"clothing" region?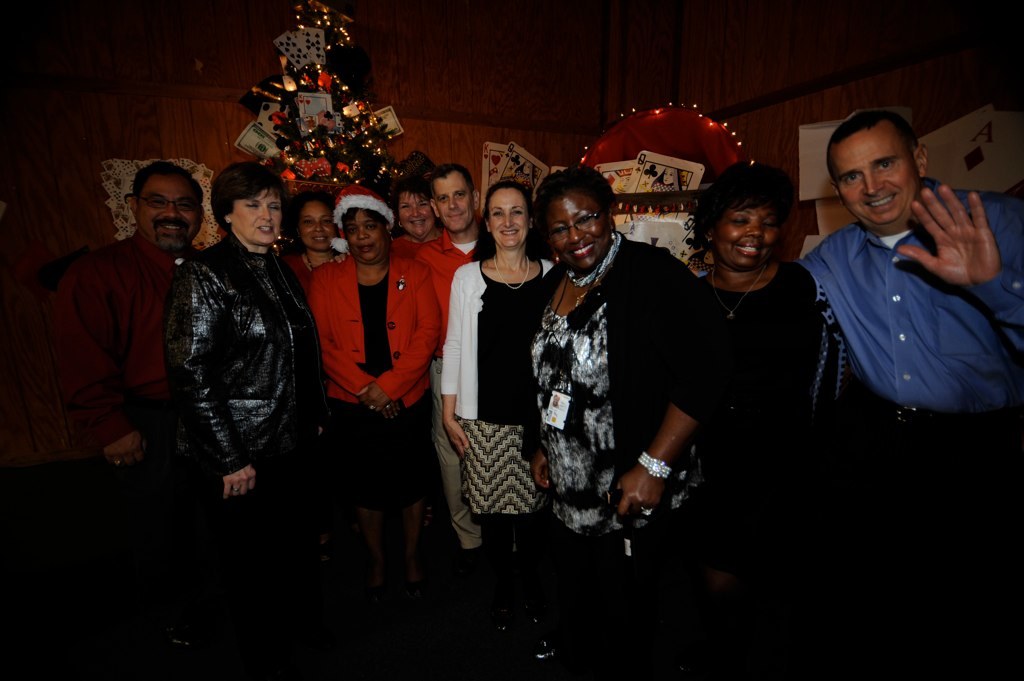
807:171:1023:466
